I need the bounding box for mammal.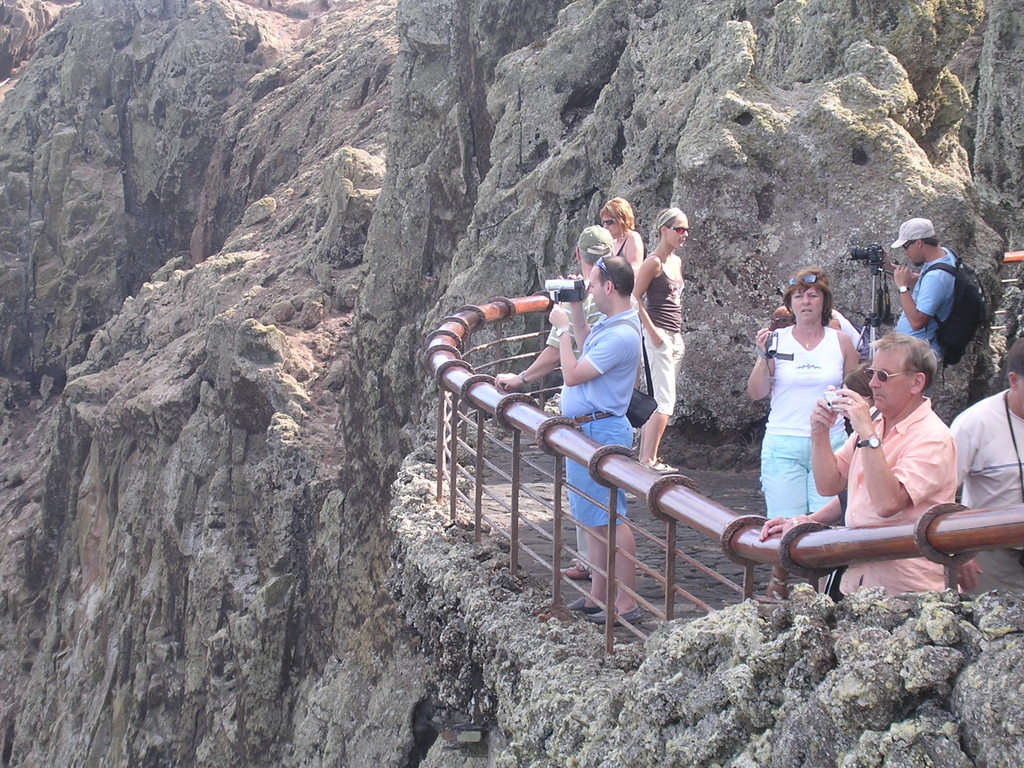
Here it is: BBox(493, 223, 611, 575).
